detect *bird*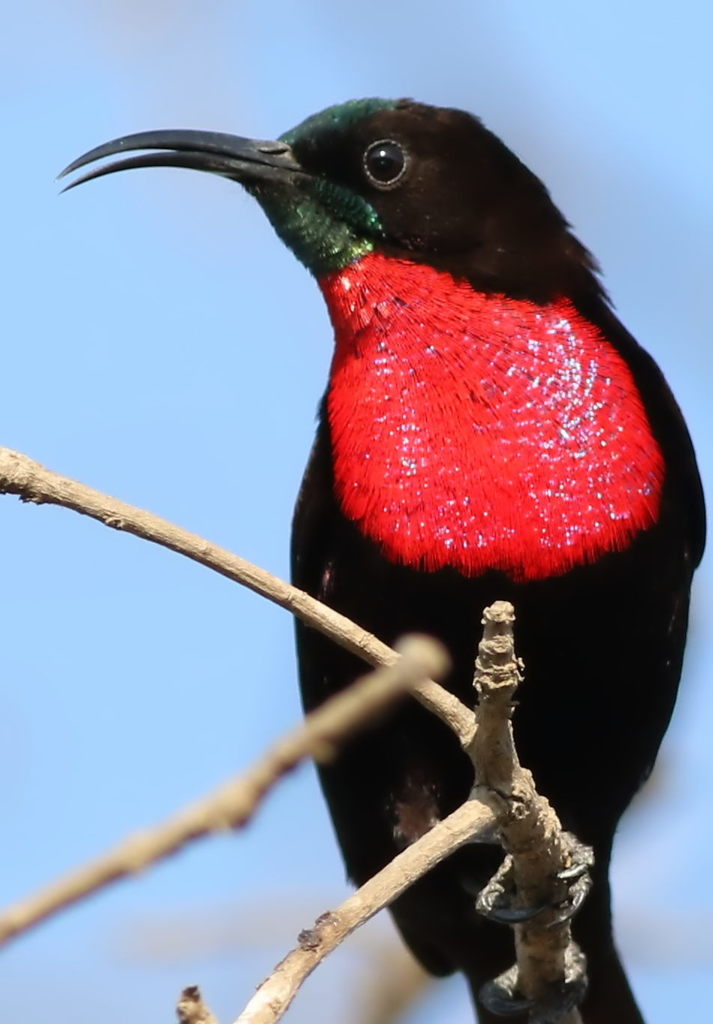
<region>114, 31, 661, 967</region>
